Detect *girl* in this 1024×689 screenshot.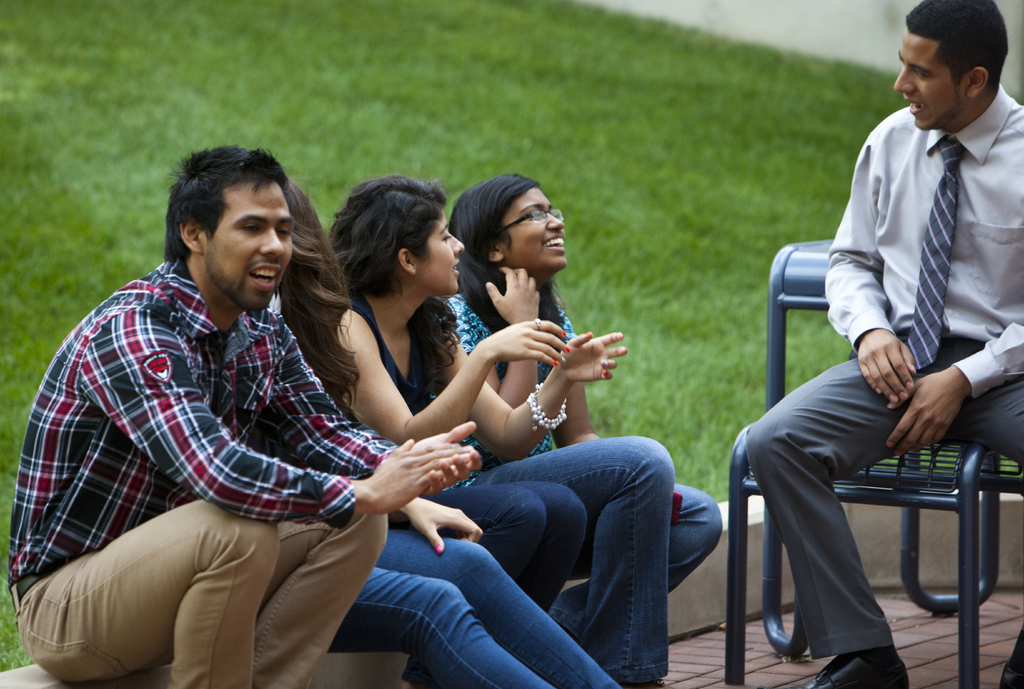
Detection: [left=330, top=178, right=578, bottom=613].
